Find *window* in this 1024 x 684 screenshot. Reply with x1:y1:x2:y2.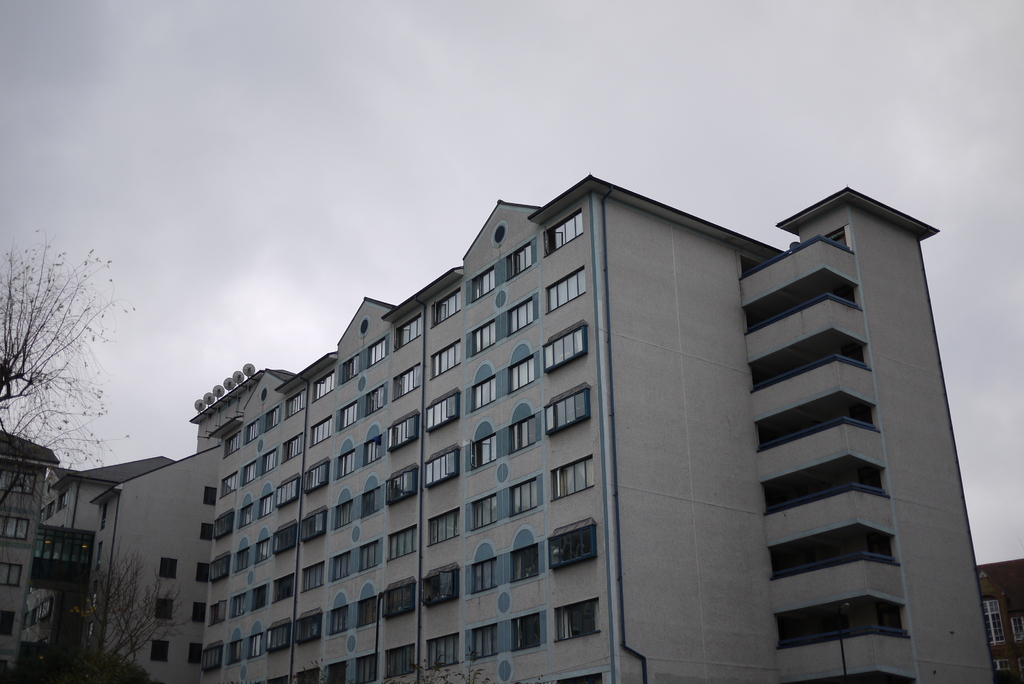
0:468:36:683.
